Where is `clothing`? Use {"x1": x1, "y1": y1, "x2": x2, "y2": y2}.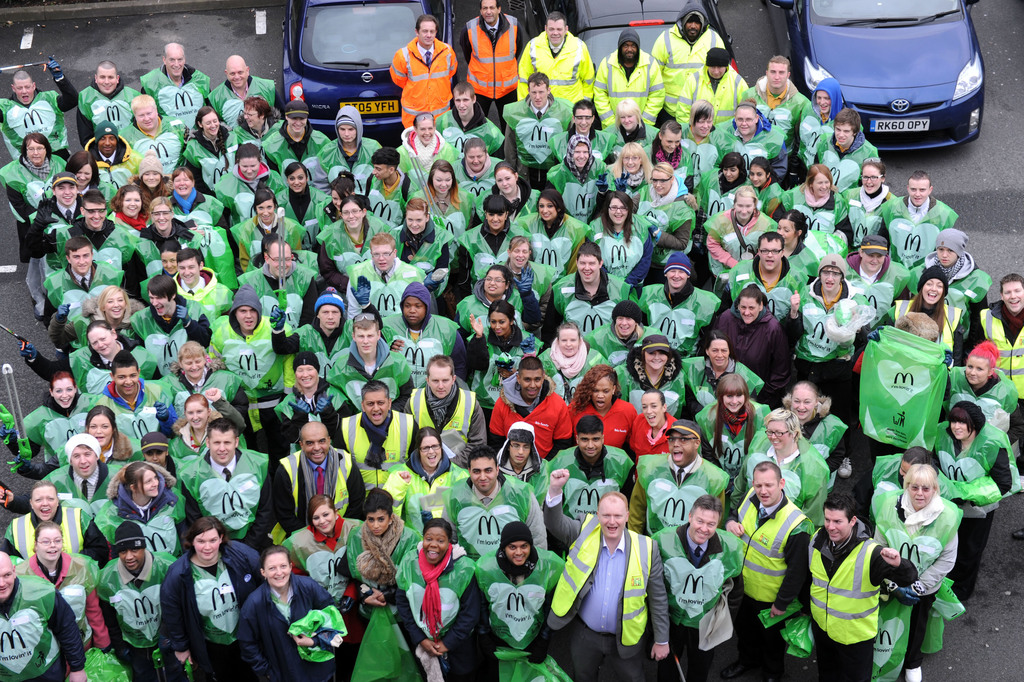
{"x1": 173, "y1": 435, "x2": 257, "y2": 527}.
